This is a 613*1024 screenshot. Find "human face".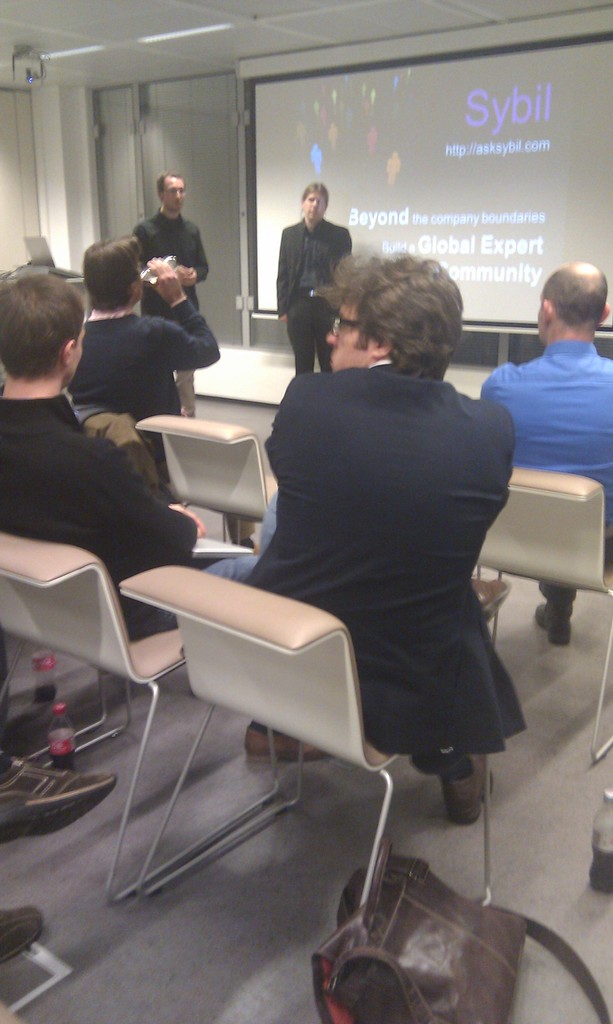
Bounding box: locate(161, 175, 187, 212).
